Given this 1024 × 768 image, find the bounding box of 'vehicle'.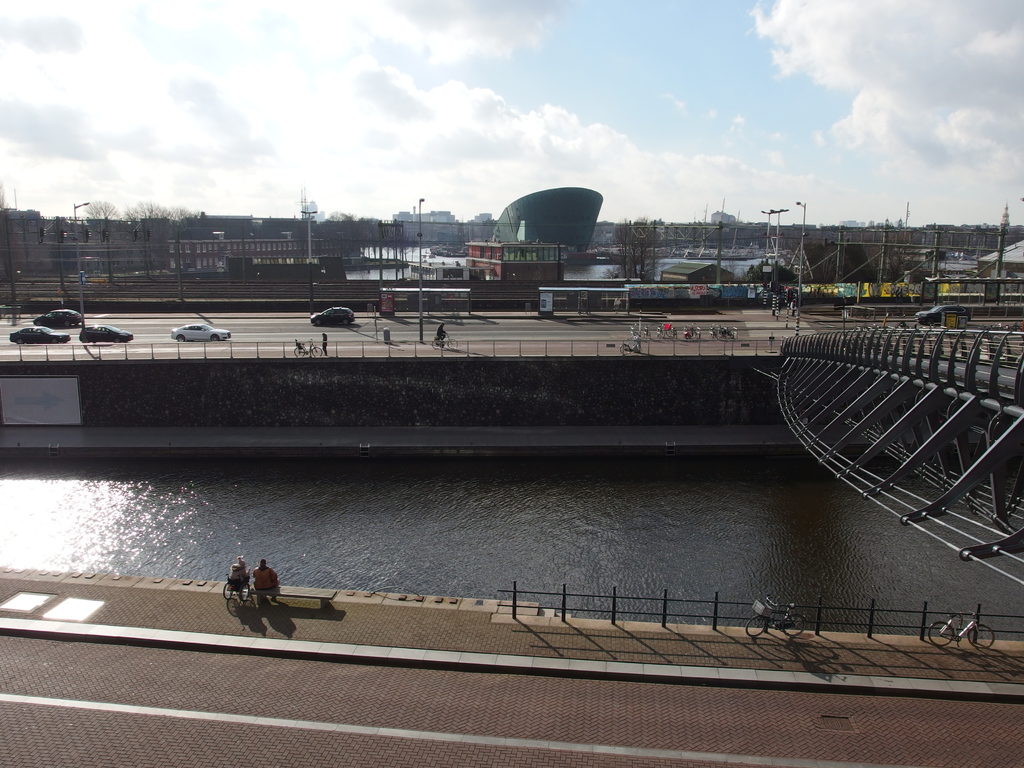
(x1=656, y1=321, x2=666, y2=339).
